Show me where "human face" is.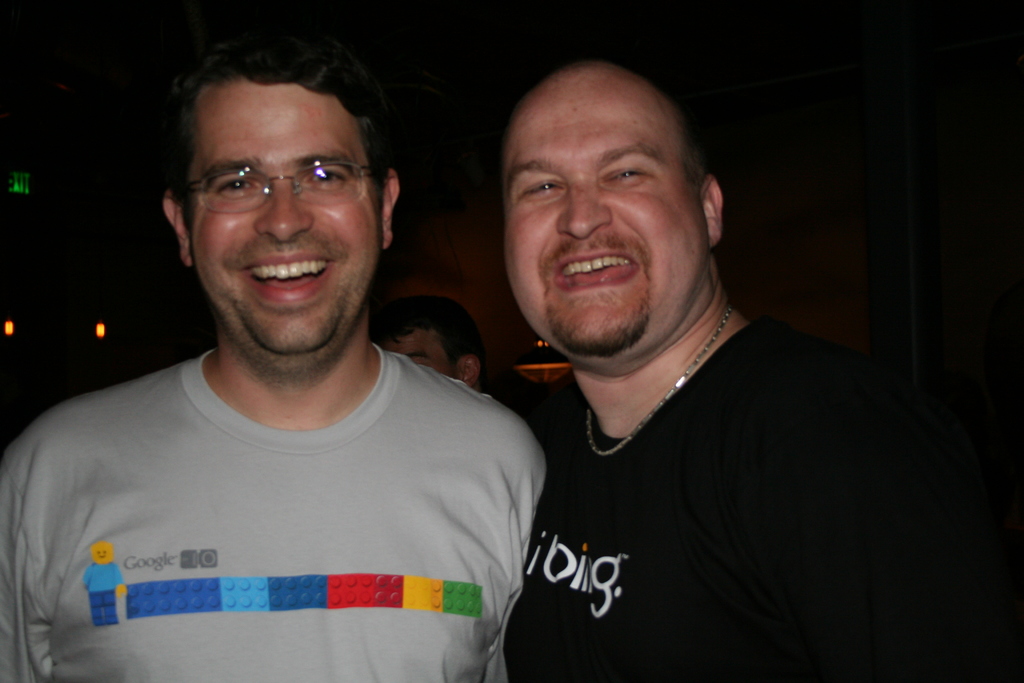
"human face" is at region(496, 67, 707, 356).
